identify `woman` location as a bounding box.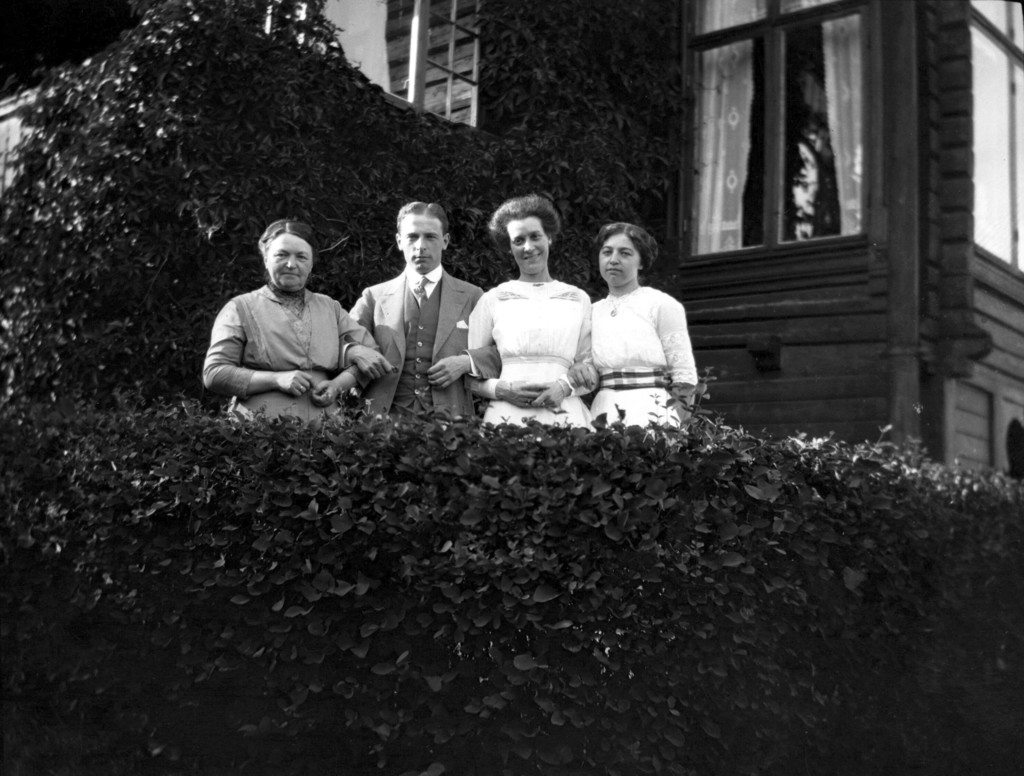
bbox=(196, 217, 379, 415).
